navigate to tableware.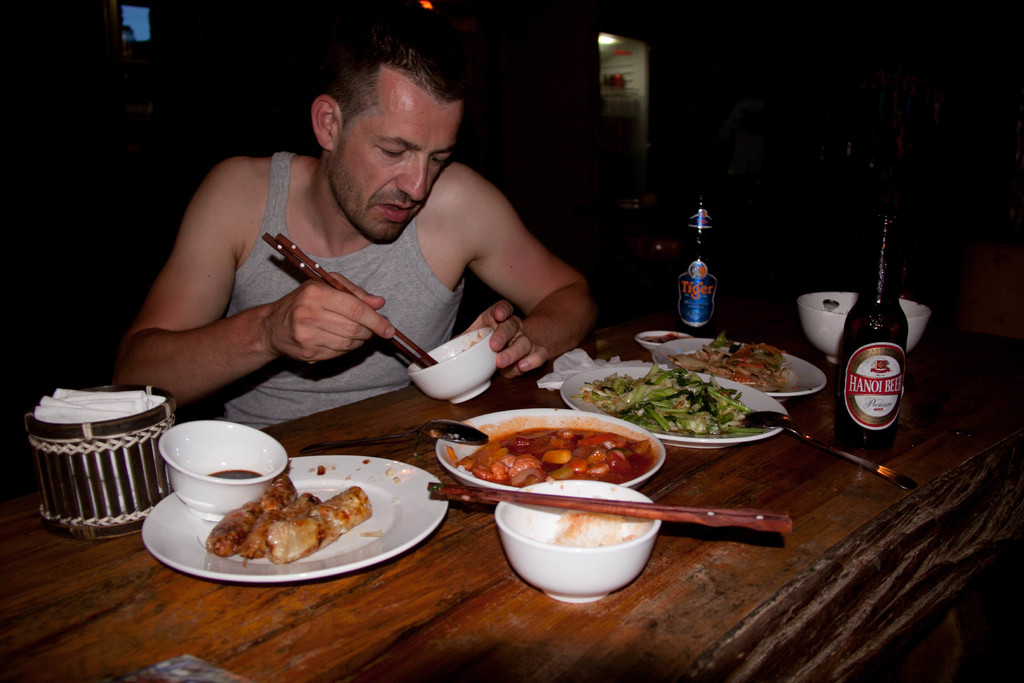
Navigation target: [20,383,190,556].
